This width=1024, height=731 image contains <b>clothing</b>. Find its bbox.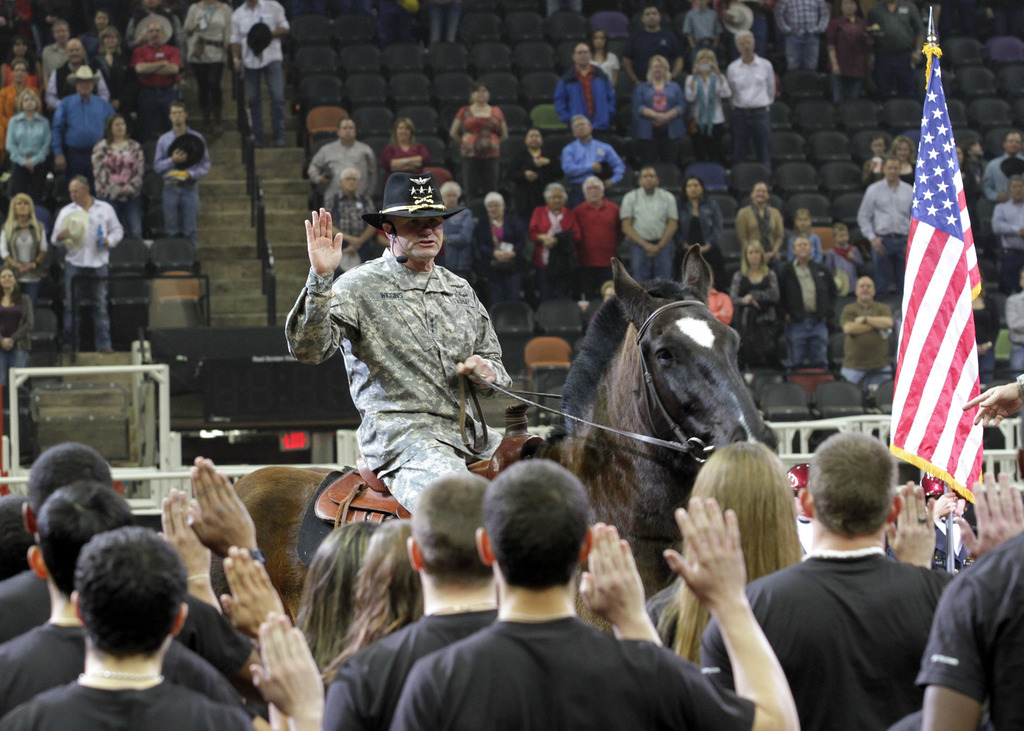
[x1=731, y1=263, x2=781, y2=355].
